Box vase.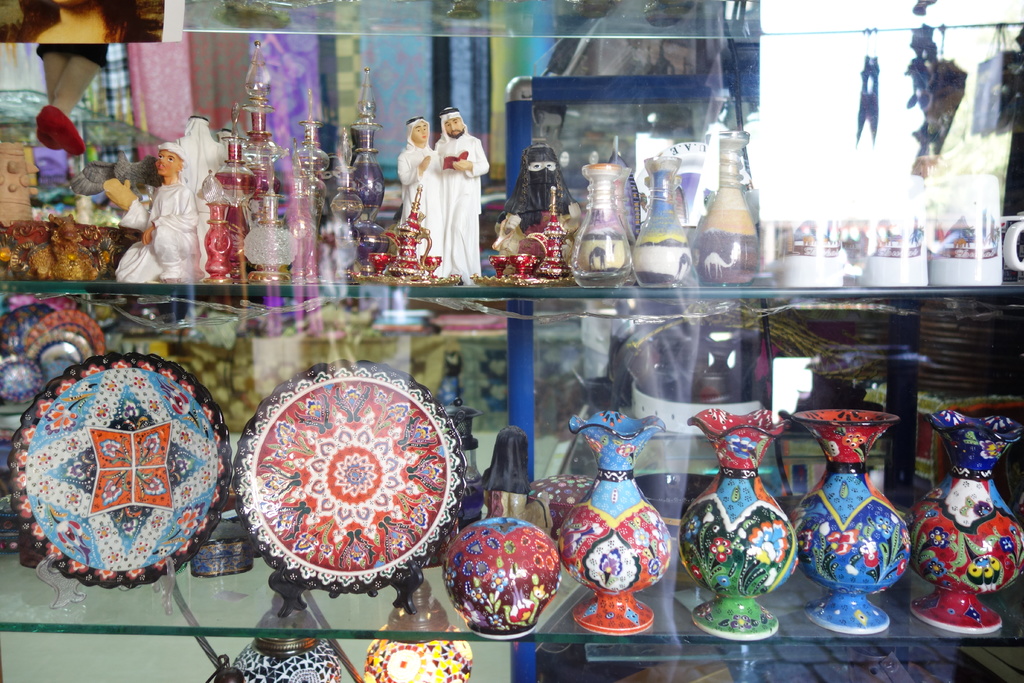
BBox(568, 160, 636, 288).
